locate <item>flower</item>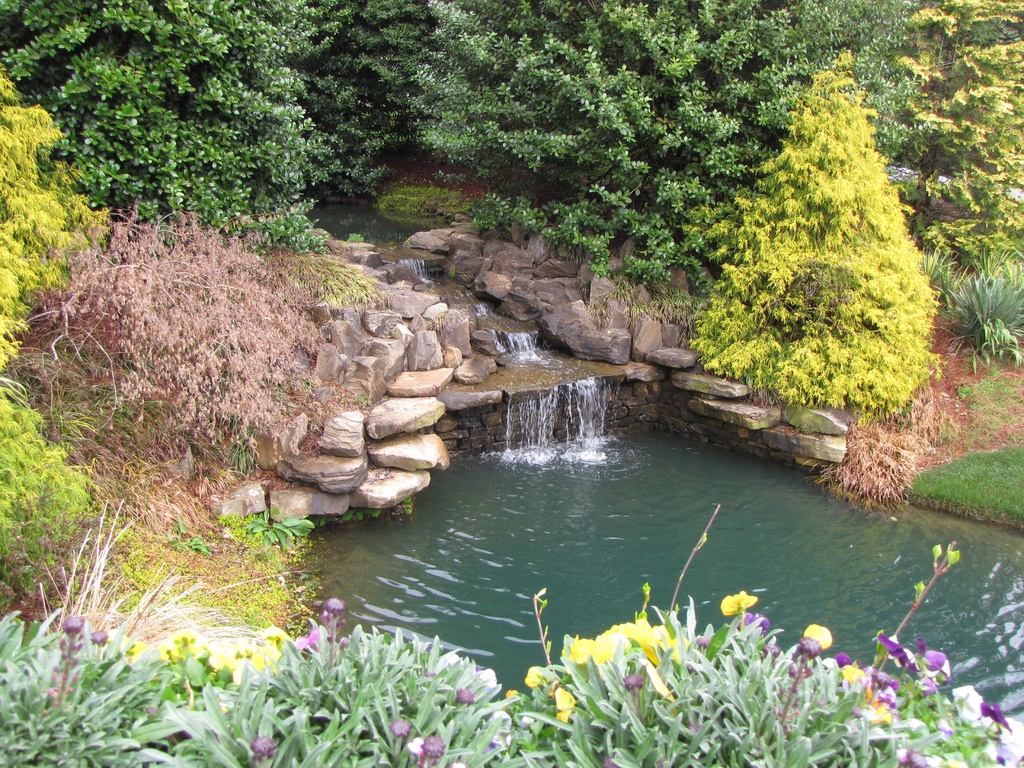
BBox(801, 621, 837, 656)
